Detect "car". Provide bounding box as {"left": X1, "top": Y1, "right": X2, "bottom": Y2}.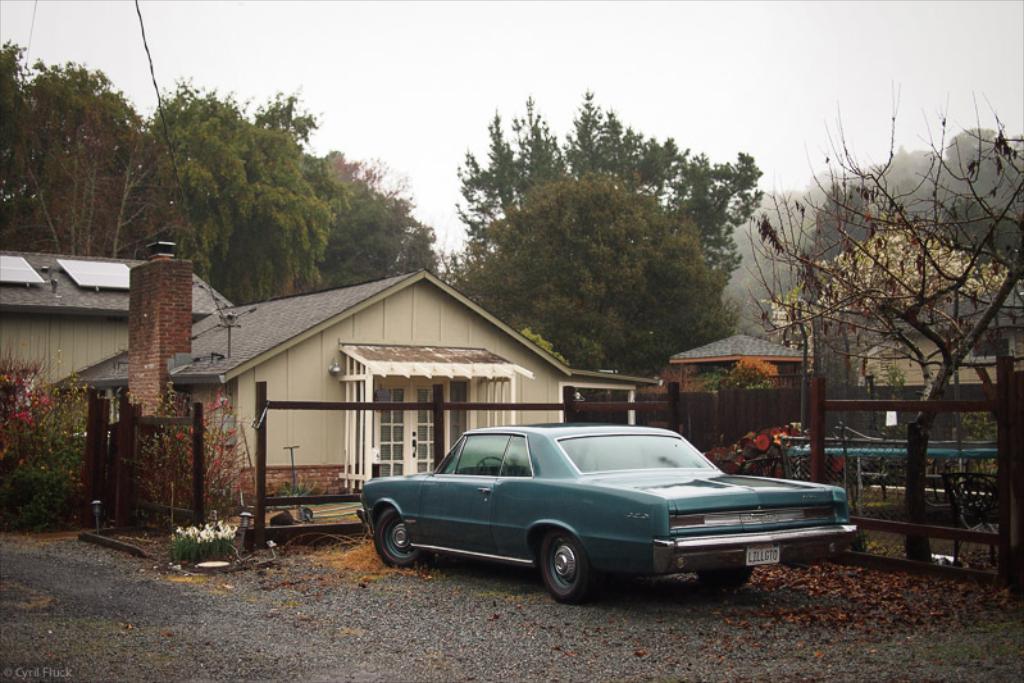
{"left": 352, "top": 427, "right": 860, "bottom": 609}.
